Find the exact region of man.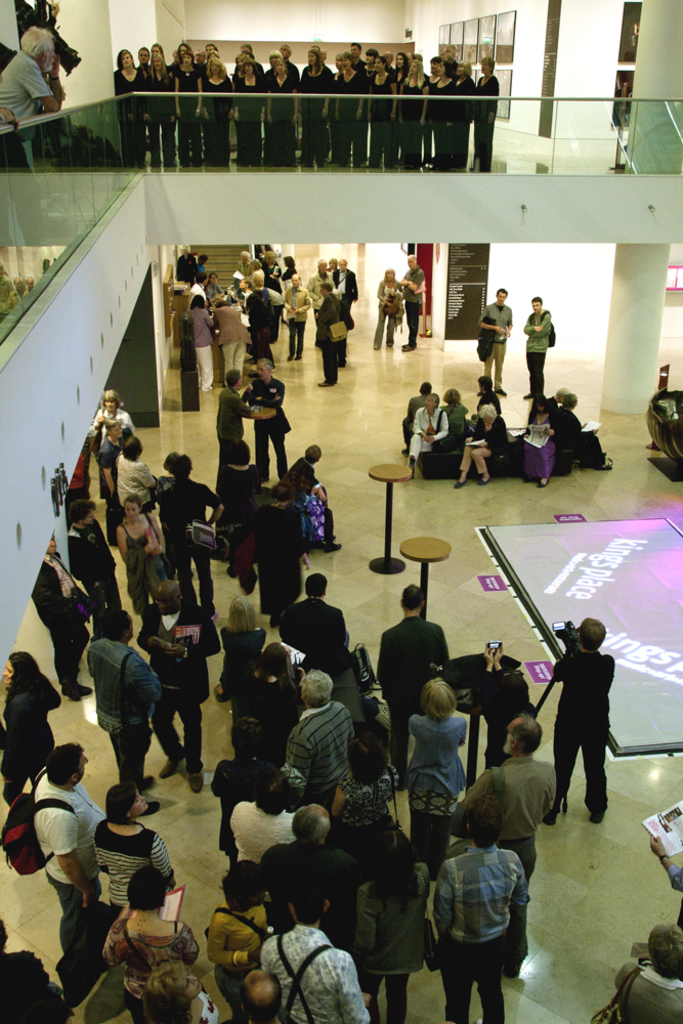
Exact region: [402, 380, 433, 455].
